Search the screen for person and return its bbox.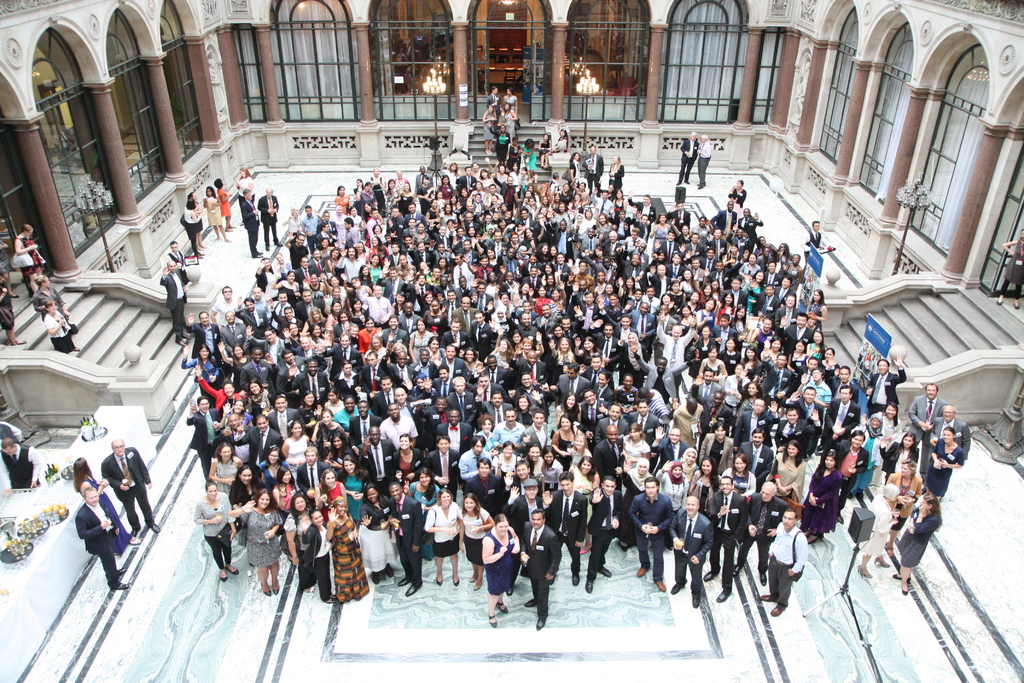
Found: [719, 454, 753, 499].
